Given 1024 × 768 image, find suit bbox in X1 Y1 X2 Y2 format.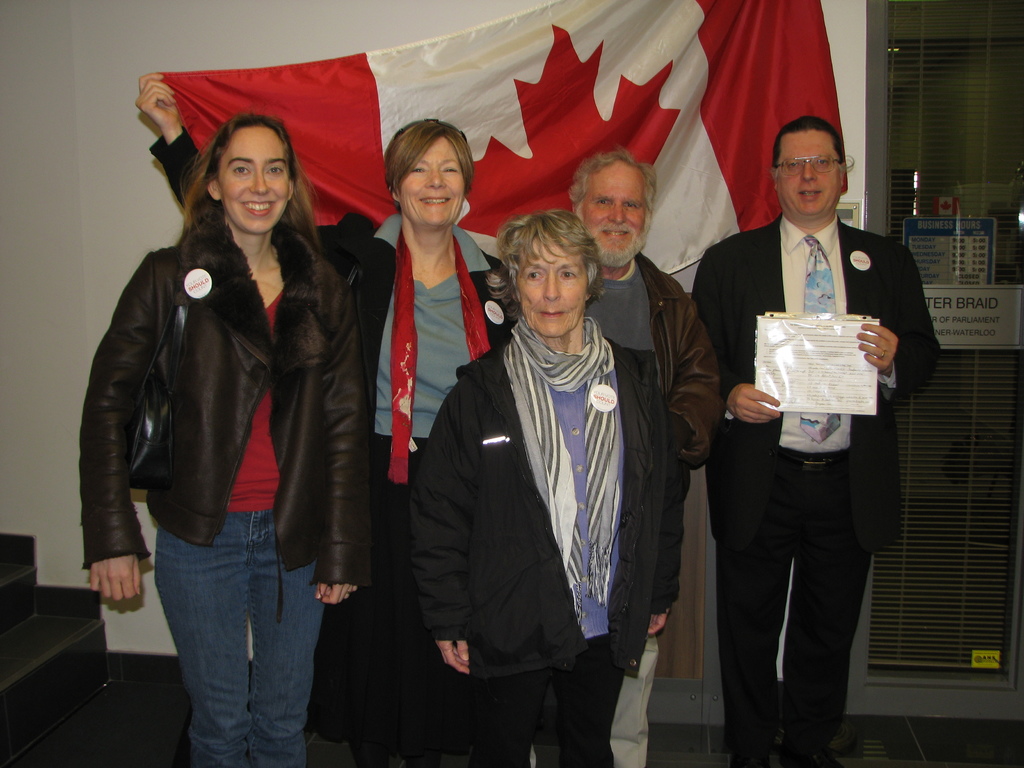
701 97 907 753.
